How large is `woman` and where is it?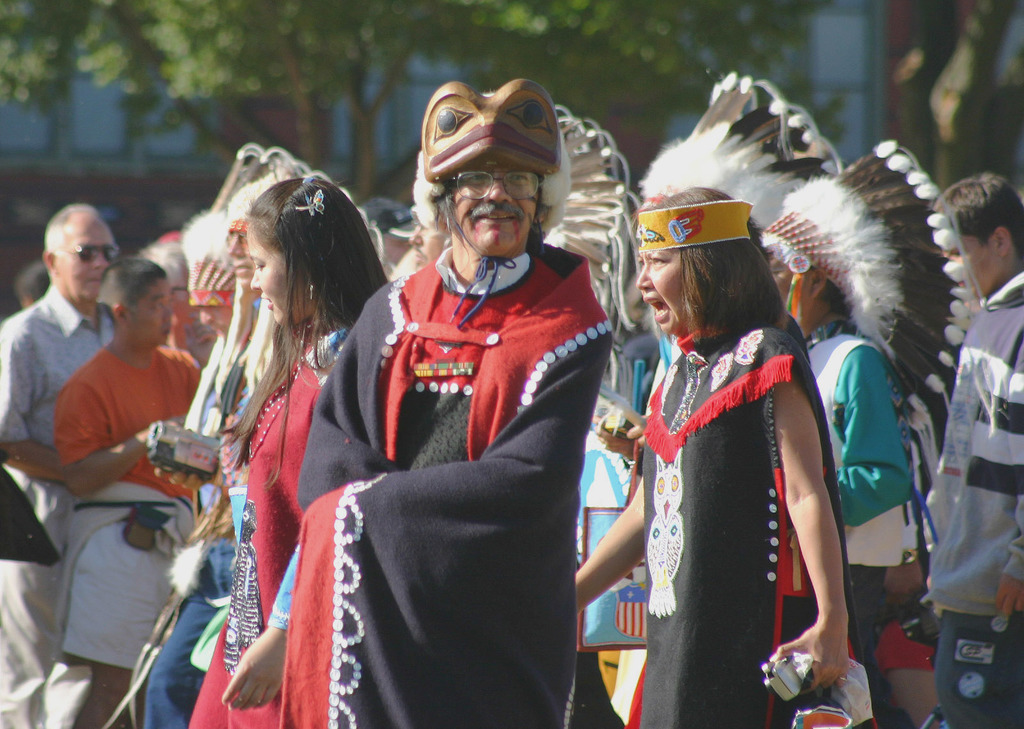
Bounding box: {"x1": 140, "y1": 175, "x2": 297, "y2": 728}.
